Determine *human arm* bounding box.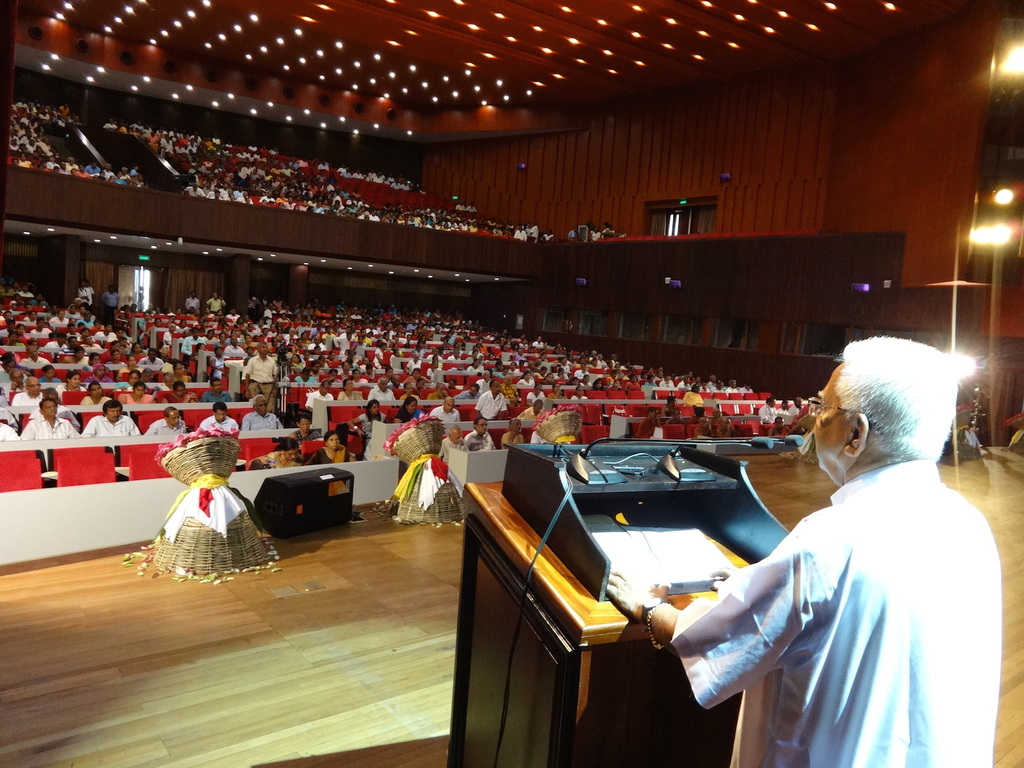
Determined: bbox(79, 398, 91, 407).
